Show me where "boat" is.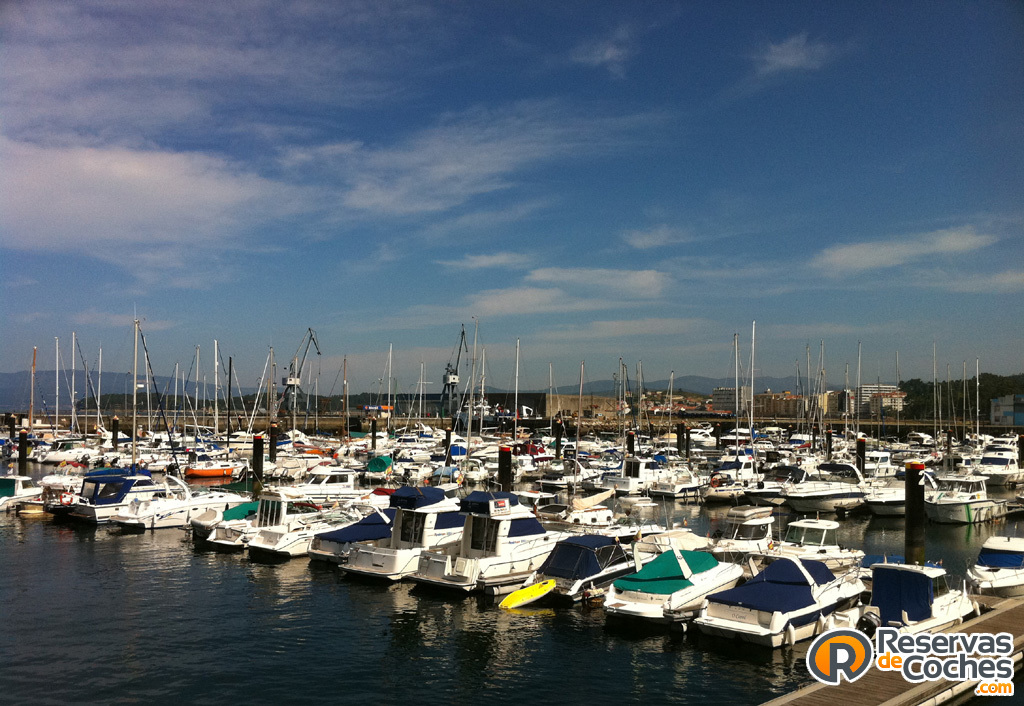
"boat" is at box=[390, 486, 571, 591].
